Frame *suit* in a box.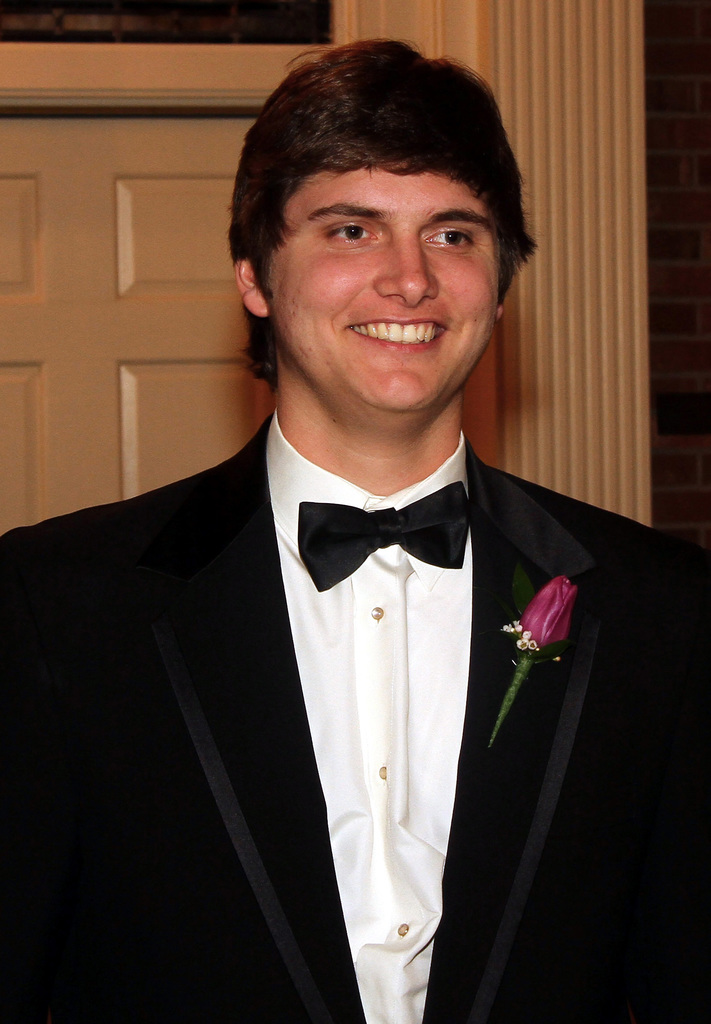
<box>63,269,625,994</box>.
